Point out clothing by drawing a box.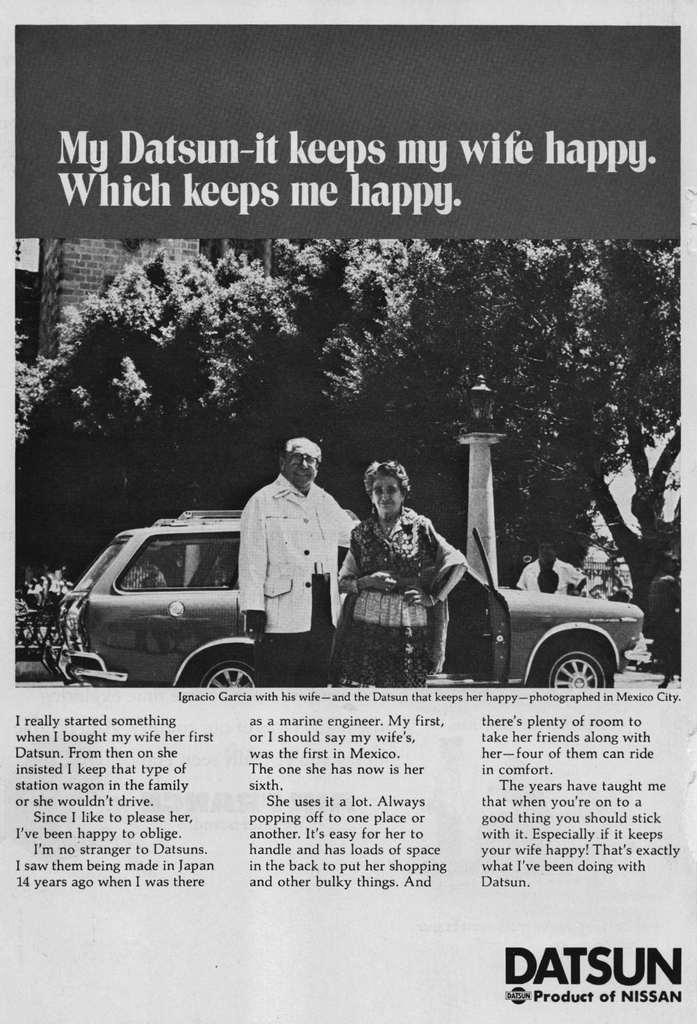
[340, 465, 481, 671].
